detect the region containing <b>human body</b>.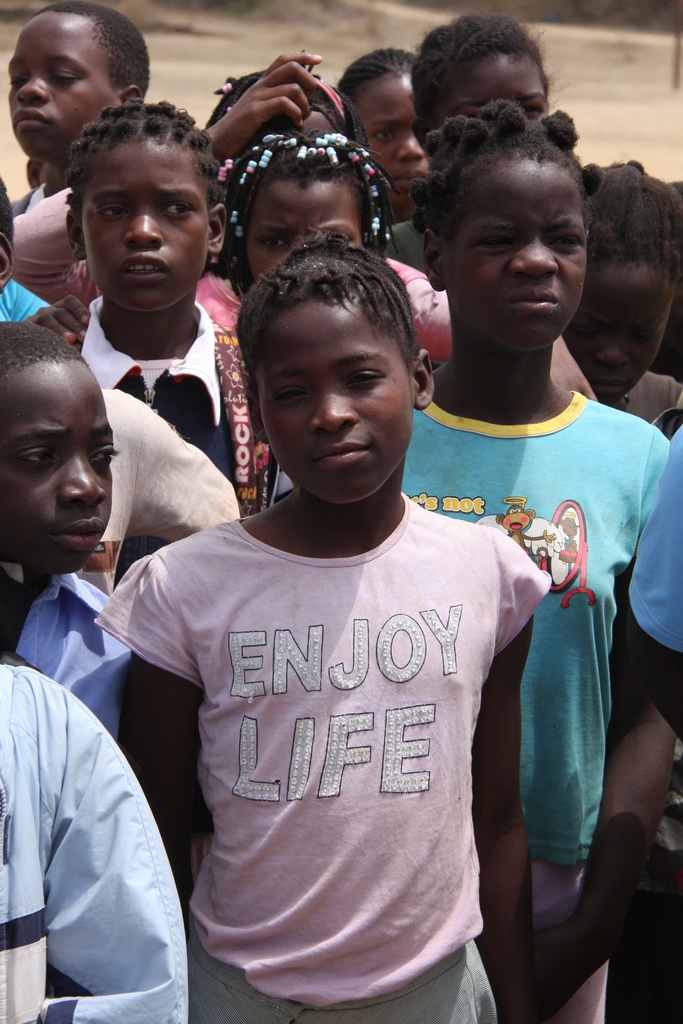
(91, 227, 552, 1023).
